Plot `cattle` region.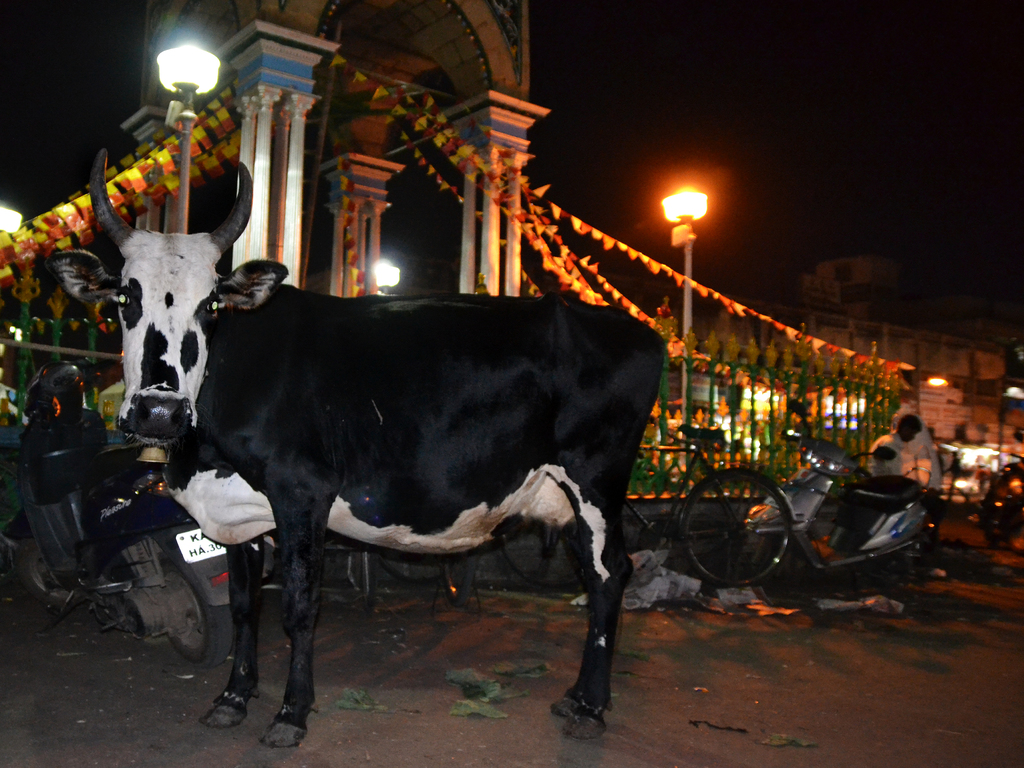
Plotted at locate(99, 233, 688, 748).
